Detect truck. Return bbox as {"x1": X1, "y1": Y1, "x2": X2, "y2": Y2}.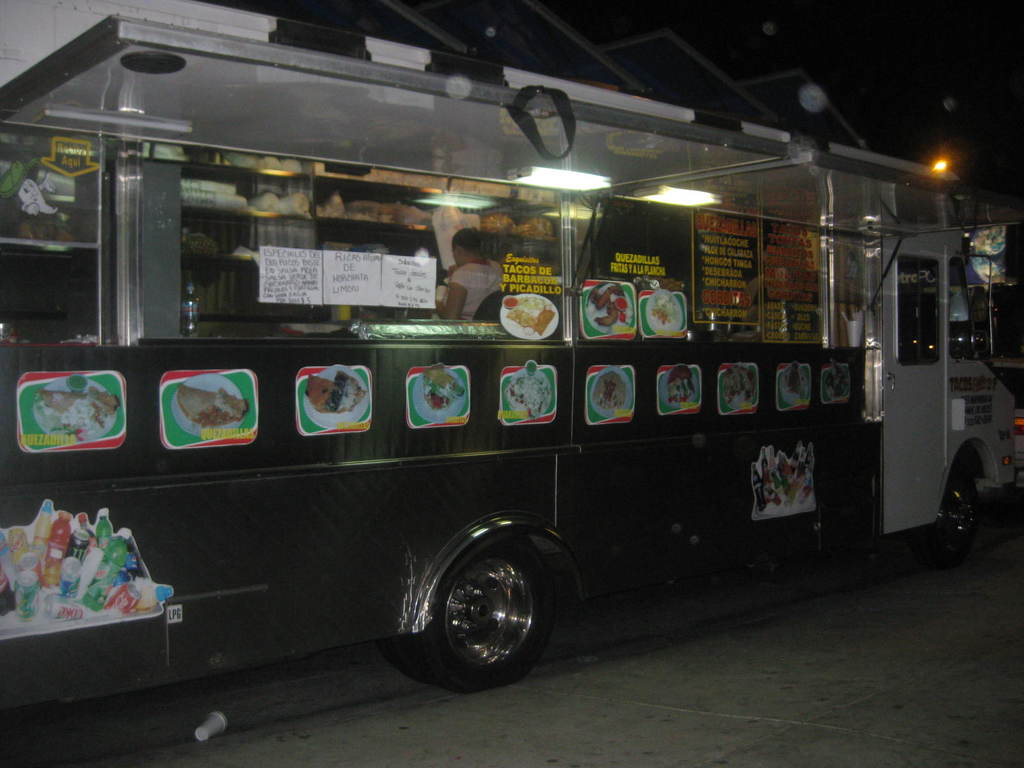
{"x1": 0, "y1": 70, "x2": 1023, "y2": 716}.
